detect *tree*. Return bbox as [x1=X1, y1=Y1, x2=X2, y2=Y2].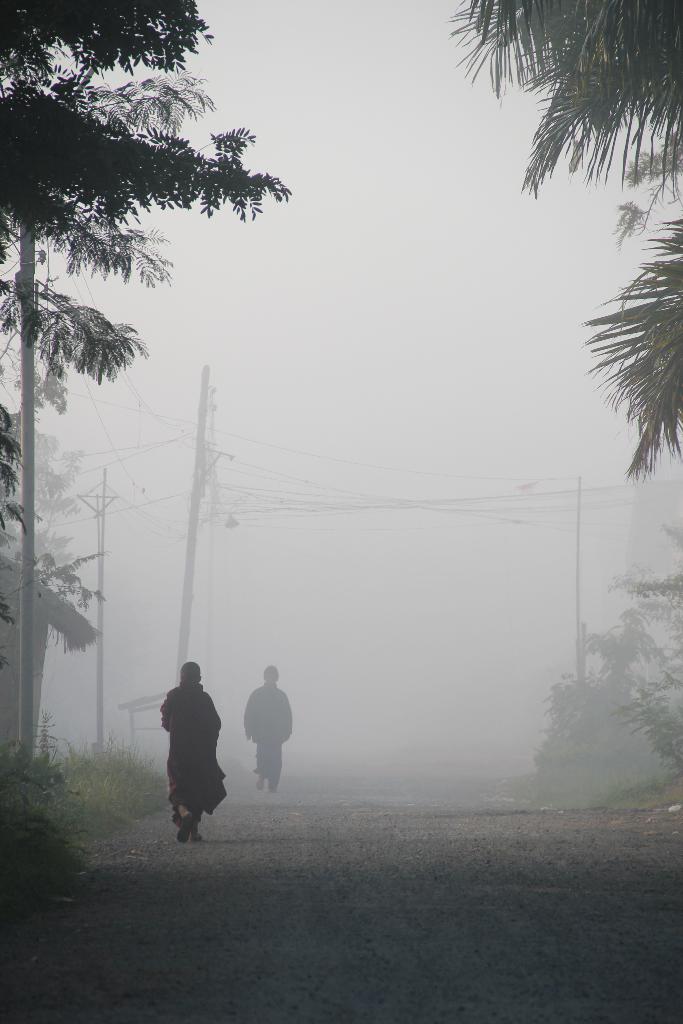
[x1=441, y1=0, x2=682, y2=481].
